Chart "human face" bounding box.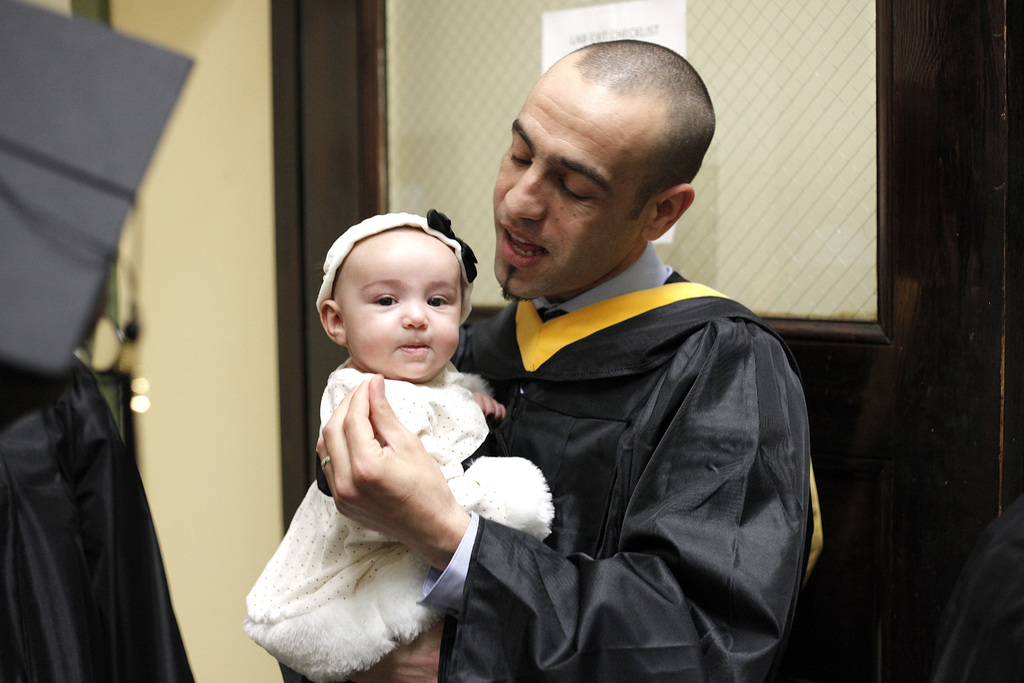
Charted: crop(492, 85, 649, 302).
